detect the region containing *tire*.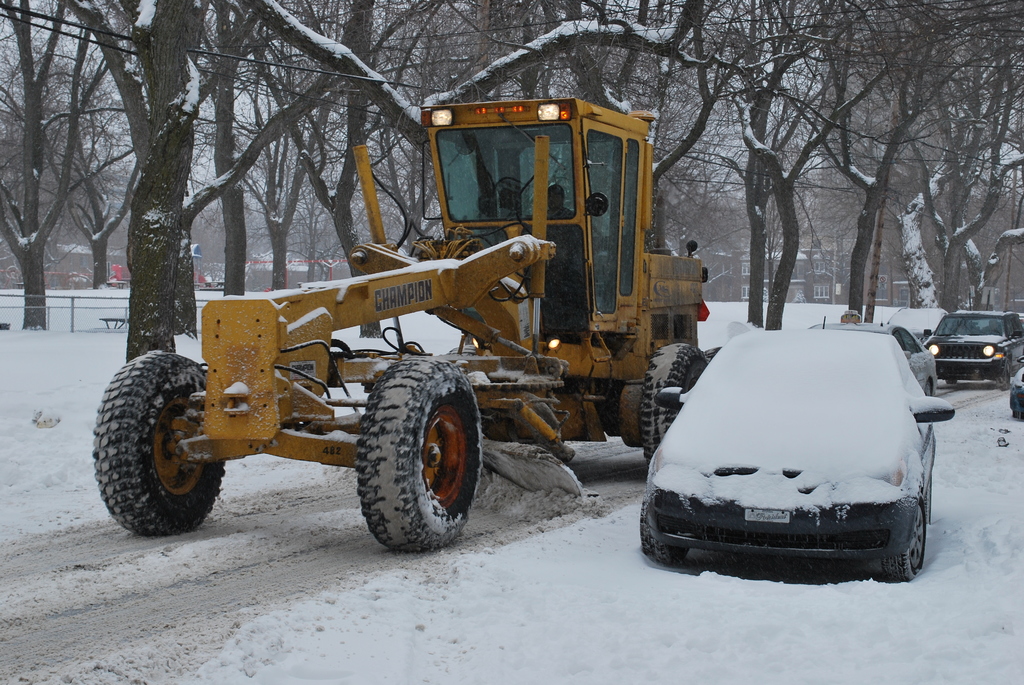
l=97, t=344, r=217, b=519.
